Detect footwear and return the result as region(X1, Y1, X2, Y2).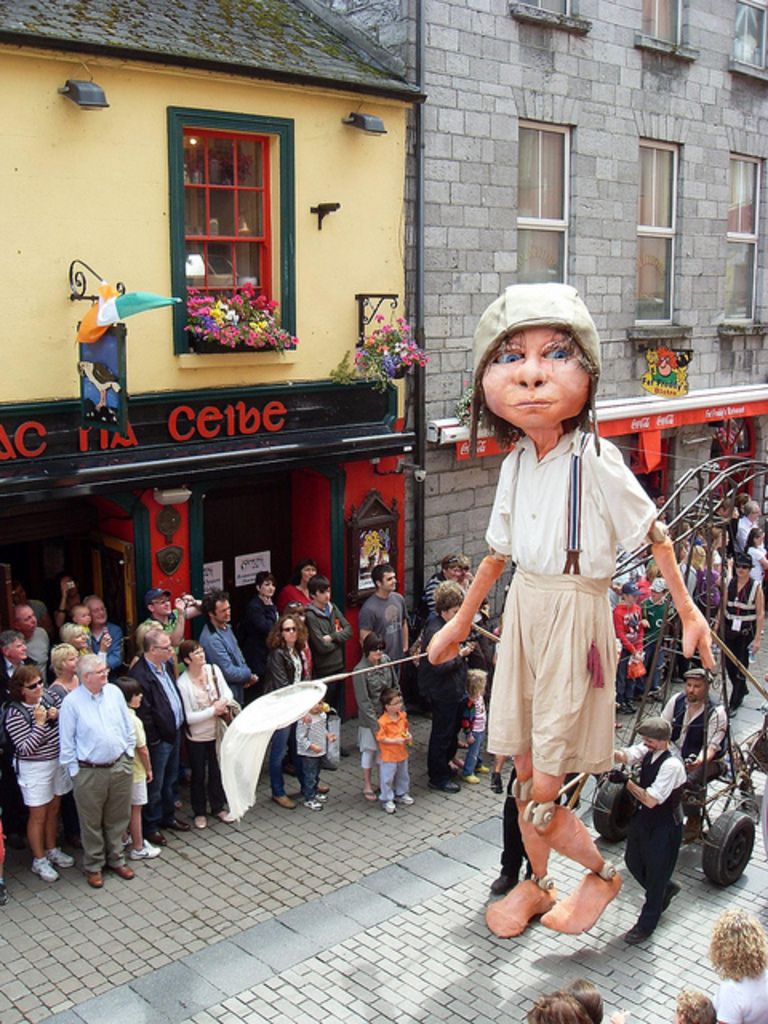
region(168, 818, 190, 830).
